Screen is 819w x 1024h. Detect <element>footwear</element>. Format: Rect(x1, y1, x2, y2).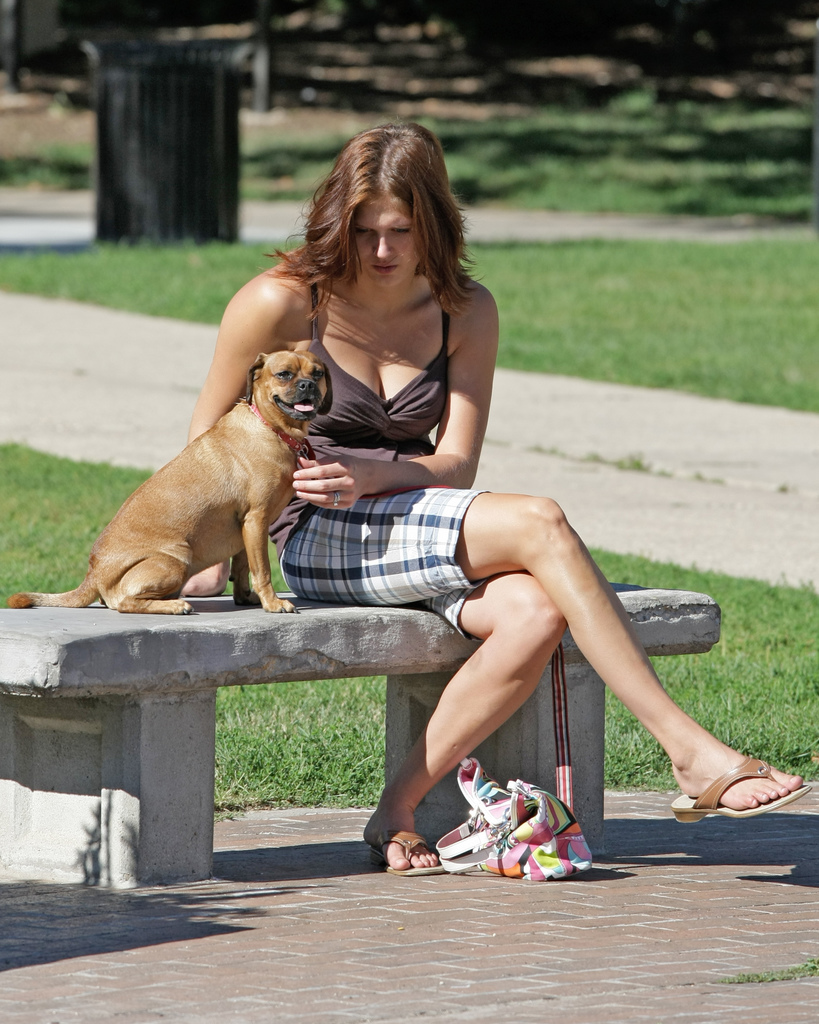
Rect(361, 844, 444, 877).
